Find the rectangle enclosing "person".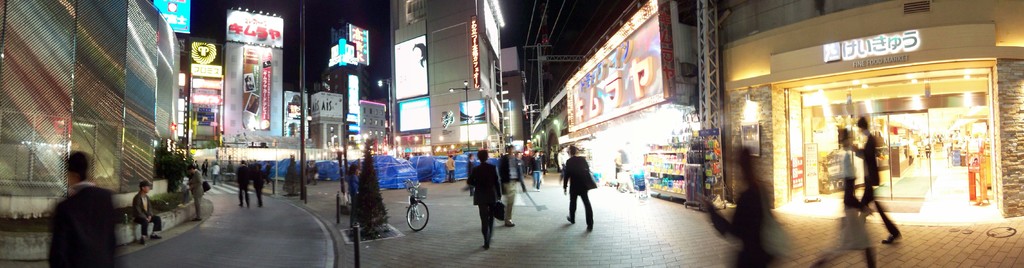
<region>232, 156, 253, 212</region>.
